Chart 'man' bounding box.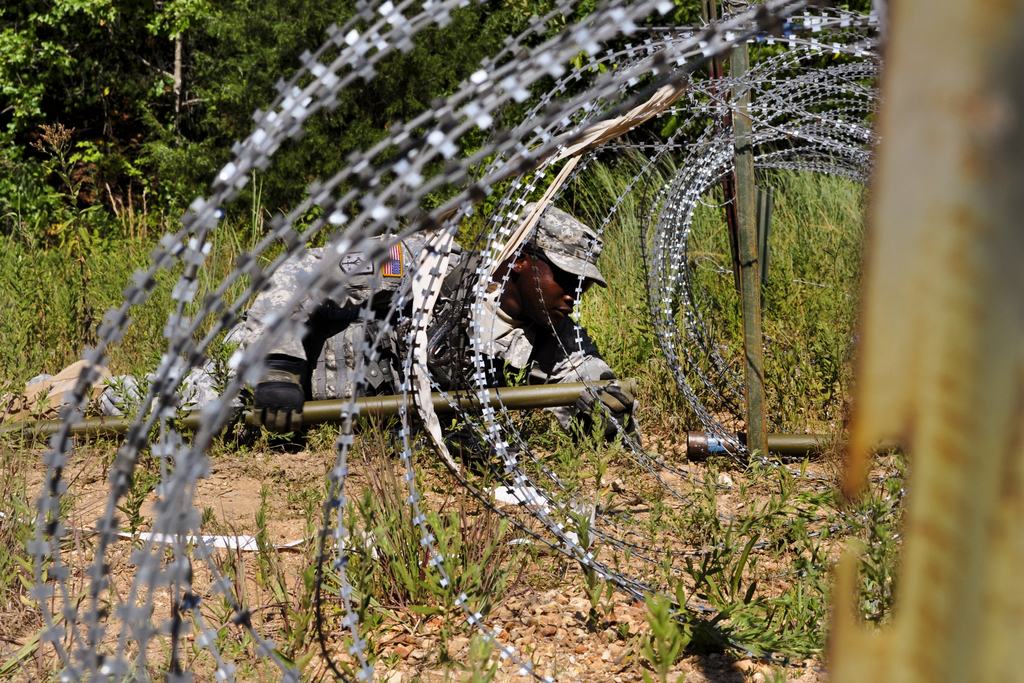
Charted: BBox(227, 204, 649, 445).
